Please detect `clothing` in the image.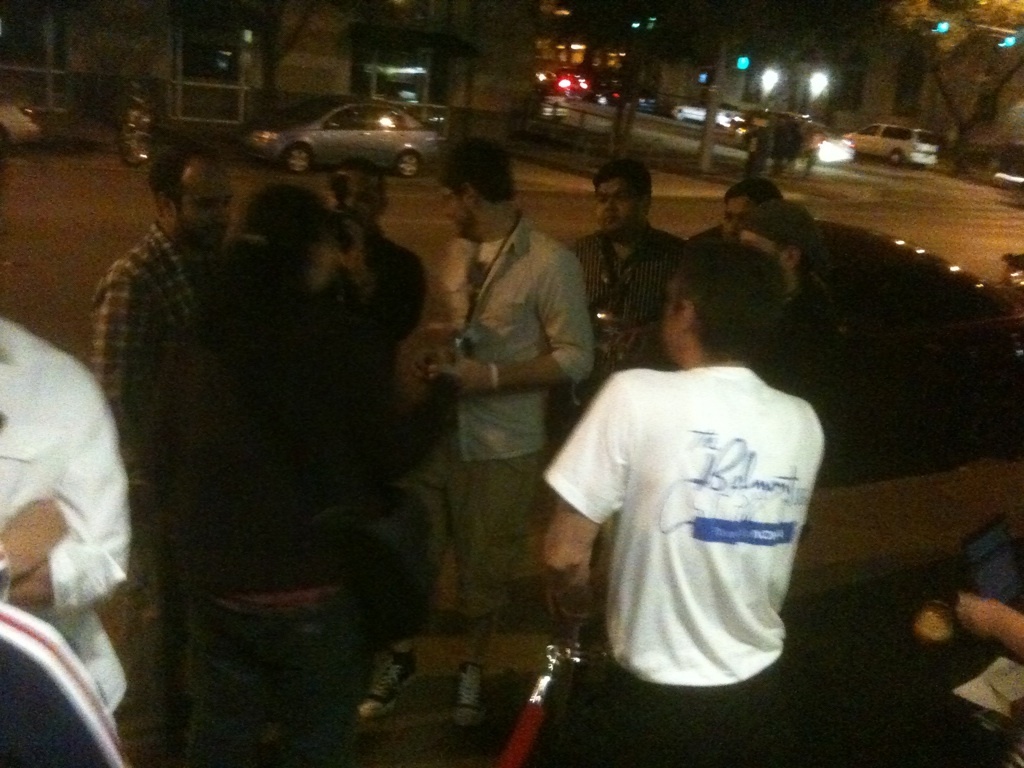
0 591 122 767.
